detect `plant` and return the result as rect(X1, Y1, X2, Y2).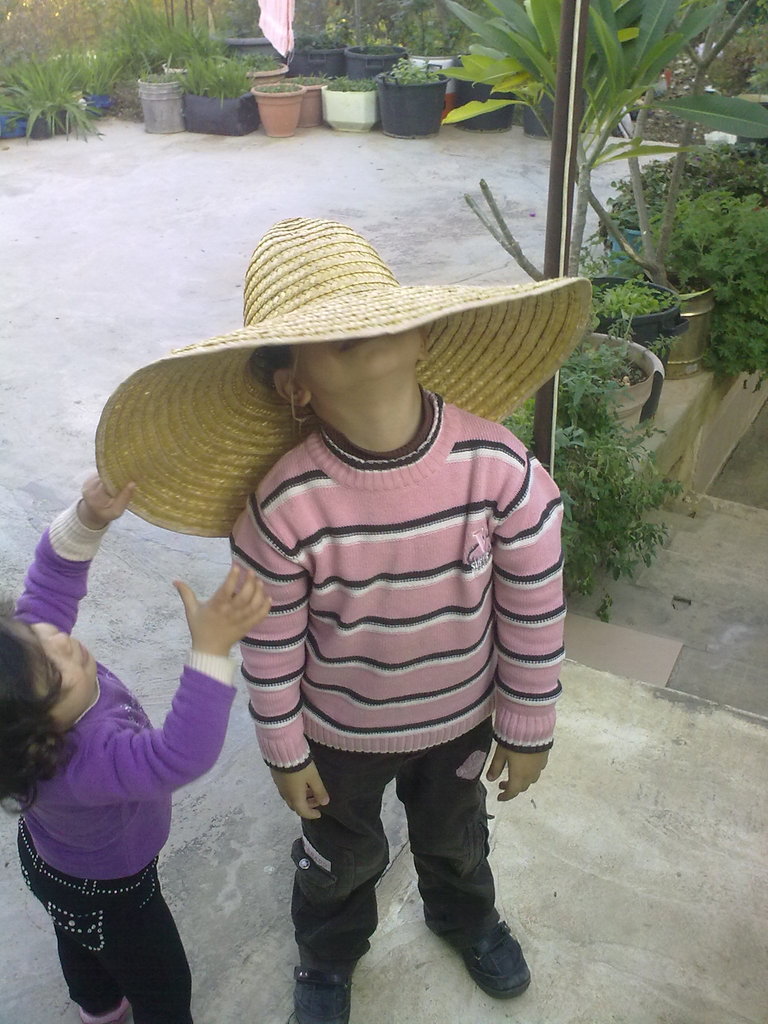
rect(100, 0, 219, 77).
